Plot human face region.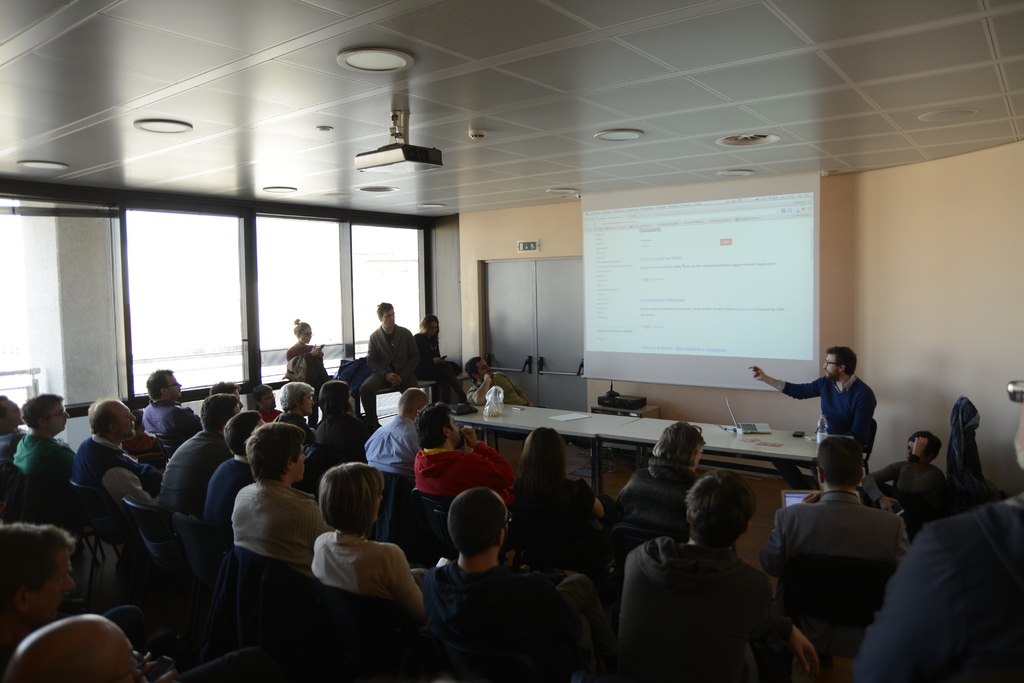
Plotted at 481, 359, 495, 378.
